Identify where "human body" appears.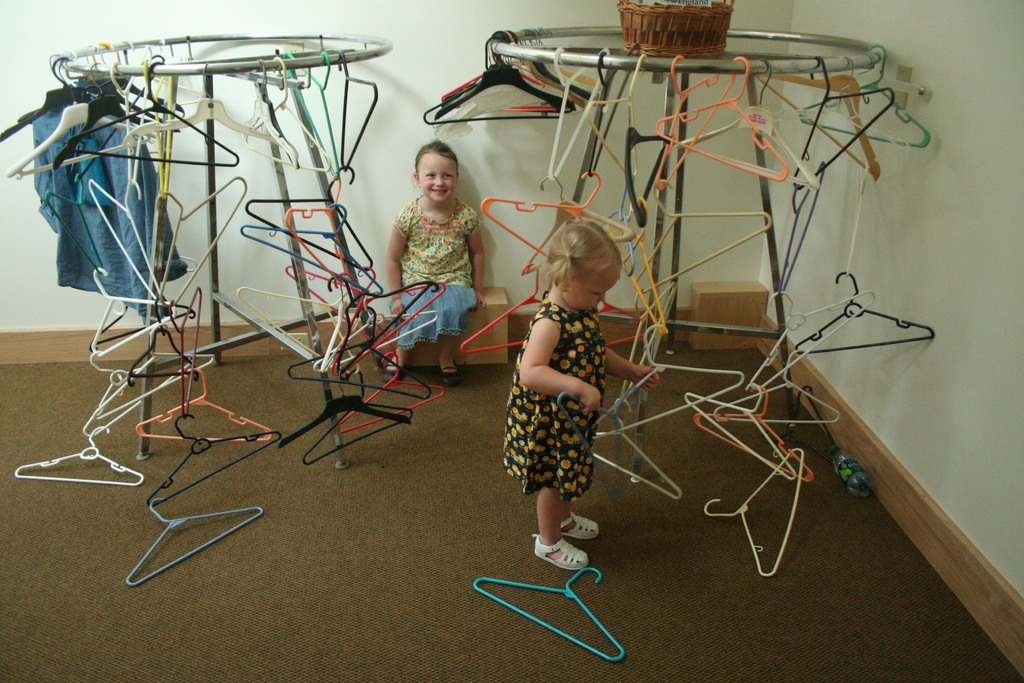
Appears at 386, 136, 479, 389.
